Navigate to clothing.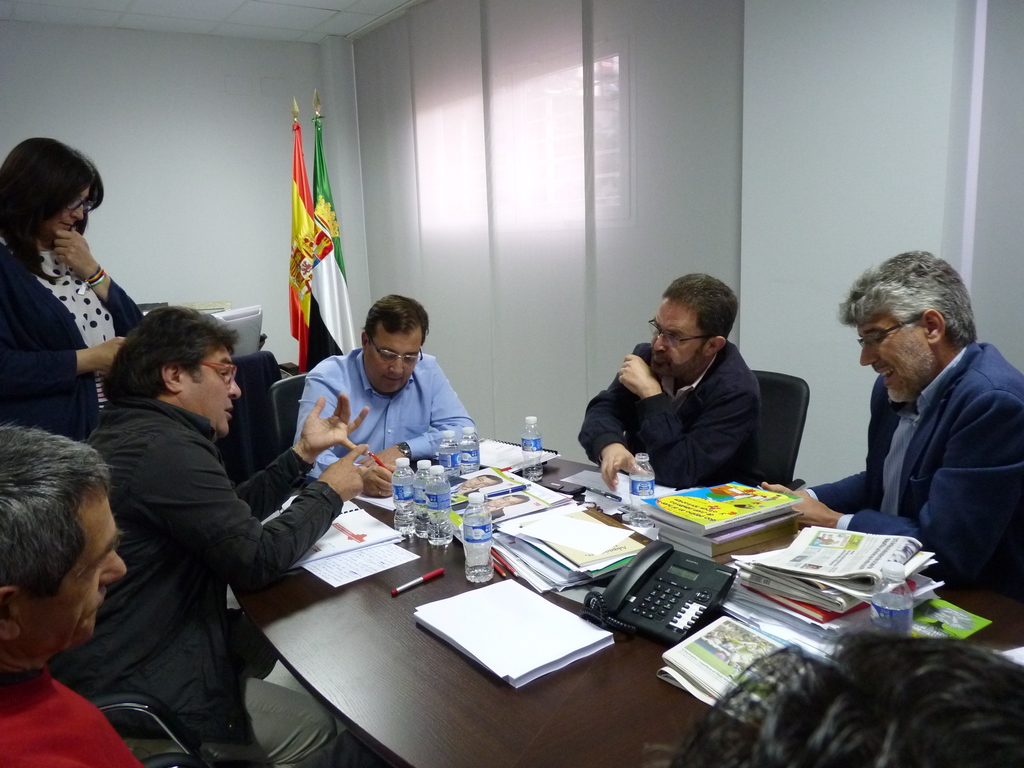
Navigation target: [x1=0, y1=220, x2=141, y2=437].
